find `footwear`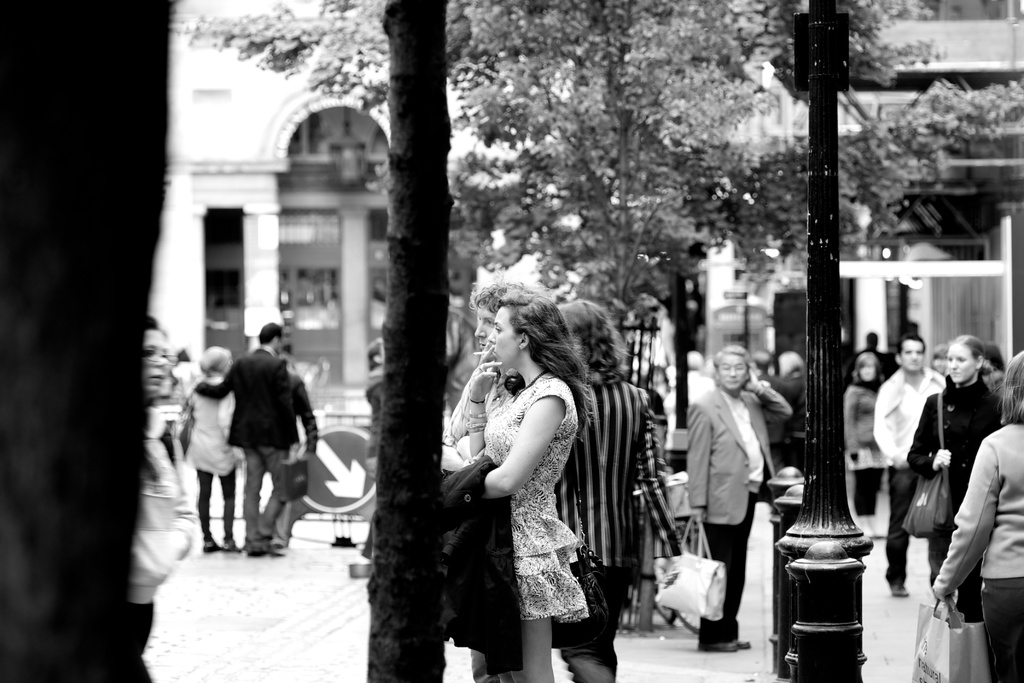
[217, 541, 243, 557]
